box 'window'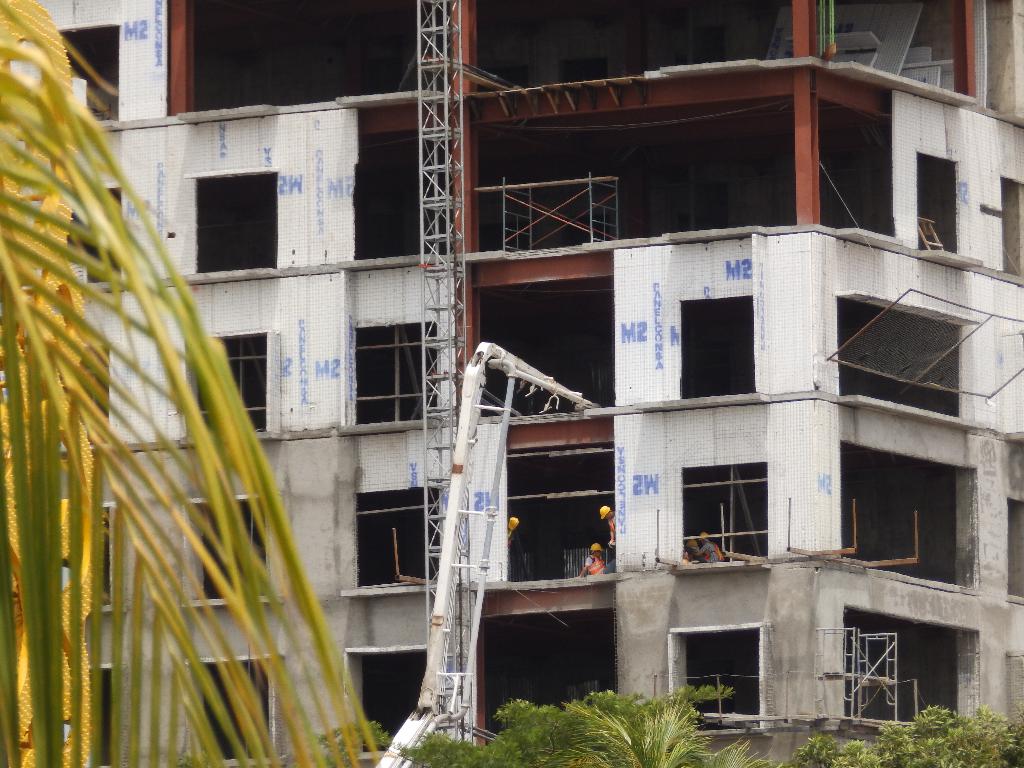
bbox=(686, 463, 769, 568)
